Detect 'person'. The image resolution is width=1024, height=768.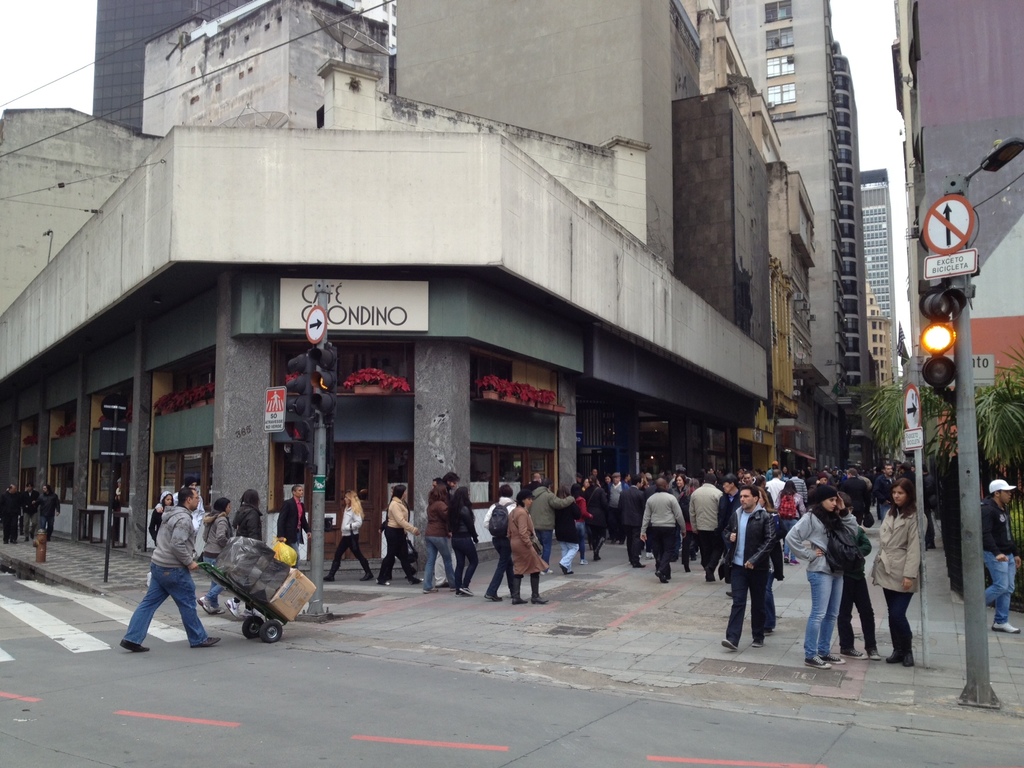
crop(784, 466, 789, 479).
